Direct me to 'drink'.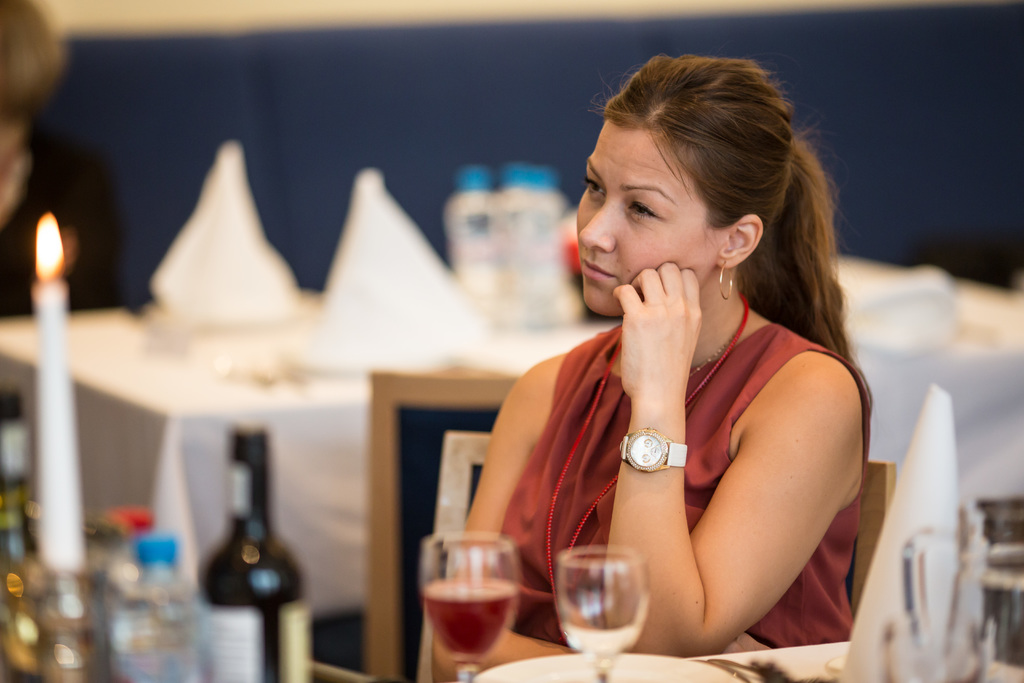
Direction: 114/600/216/682.
